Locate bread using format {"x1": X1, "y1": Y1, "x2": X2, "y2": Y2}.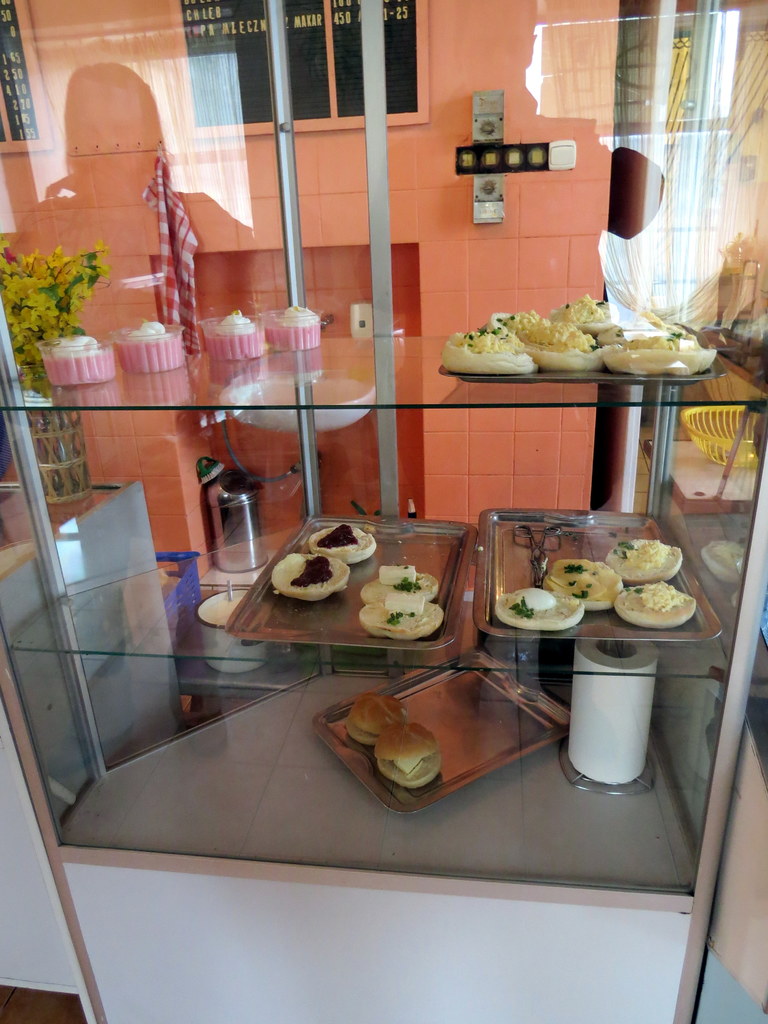
{"x1": 543, "y1": 561, "x2": 623, "y2": 610}.
